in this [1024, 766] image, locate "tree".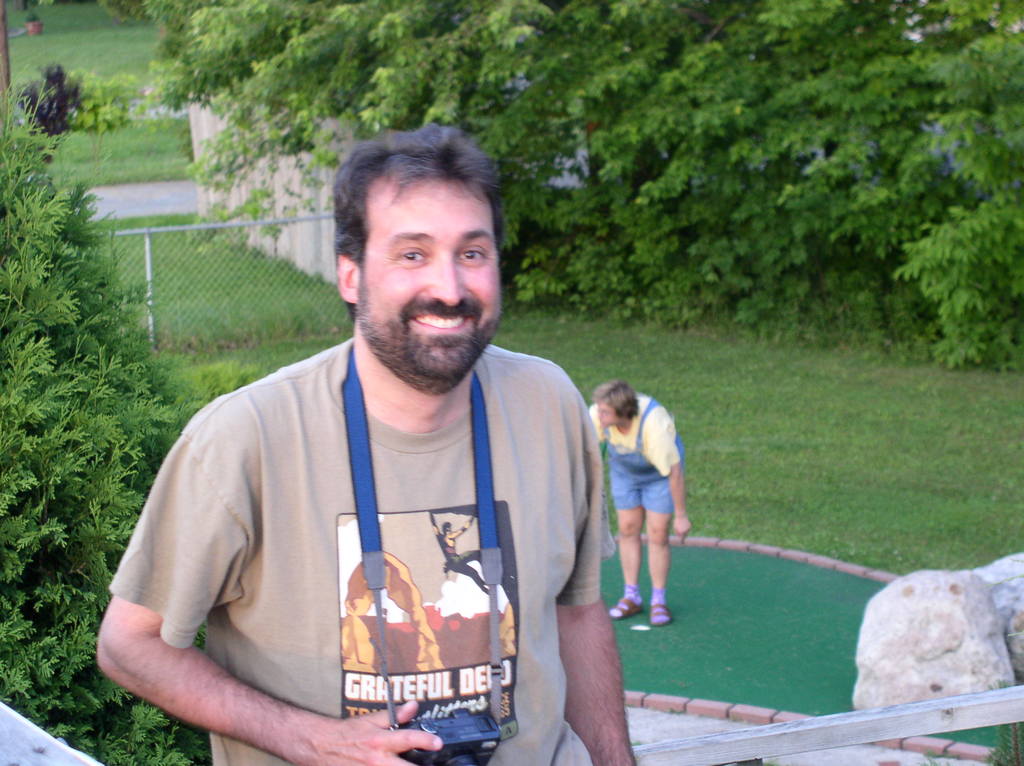
Bounding box: x1=0, y1=86, x2=196, y2=765.
